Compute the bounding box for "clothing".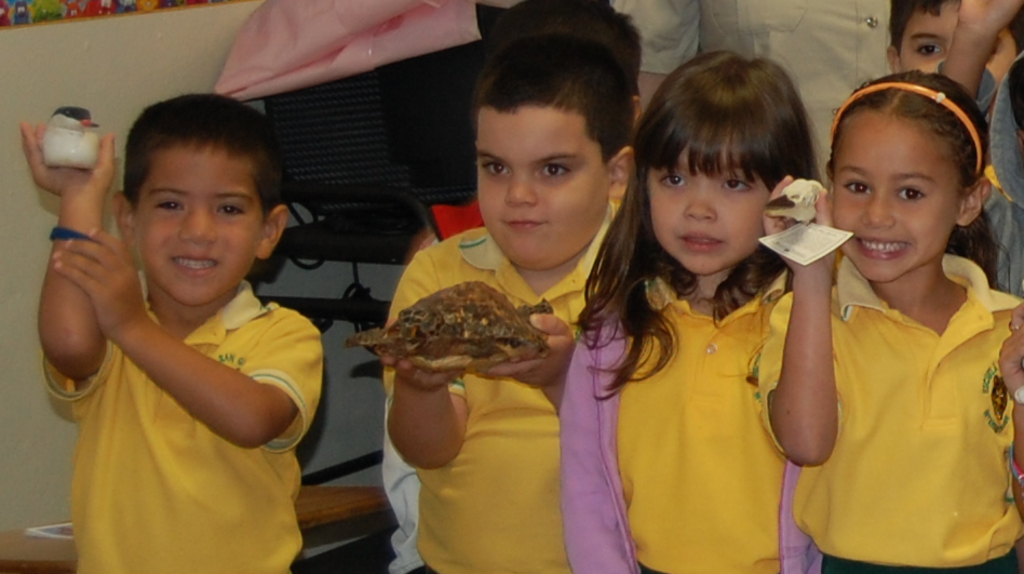
Rect(383, 229, 643, 570).
